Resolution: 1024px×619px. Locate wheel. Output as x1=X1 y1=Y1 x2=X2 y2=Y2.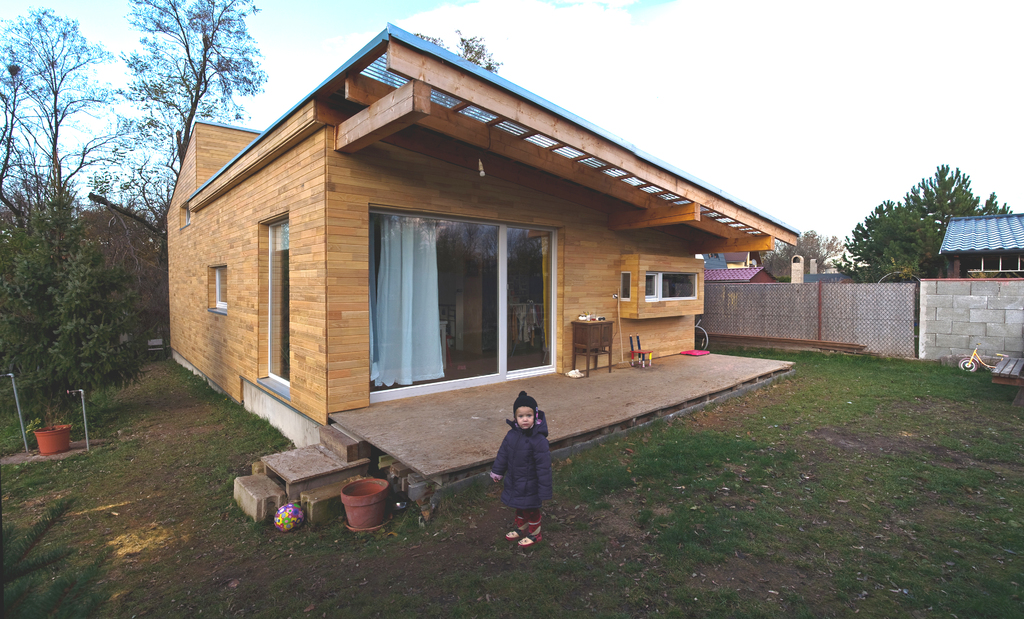
x1=693 y1=326 x2=707 y2=353.
